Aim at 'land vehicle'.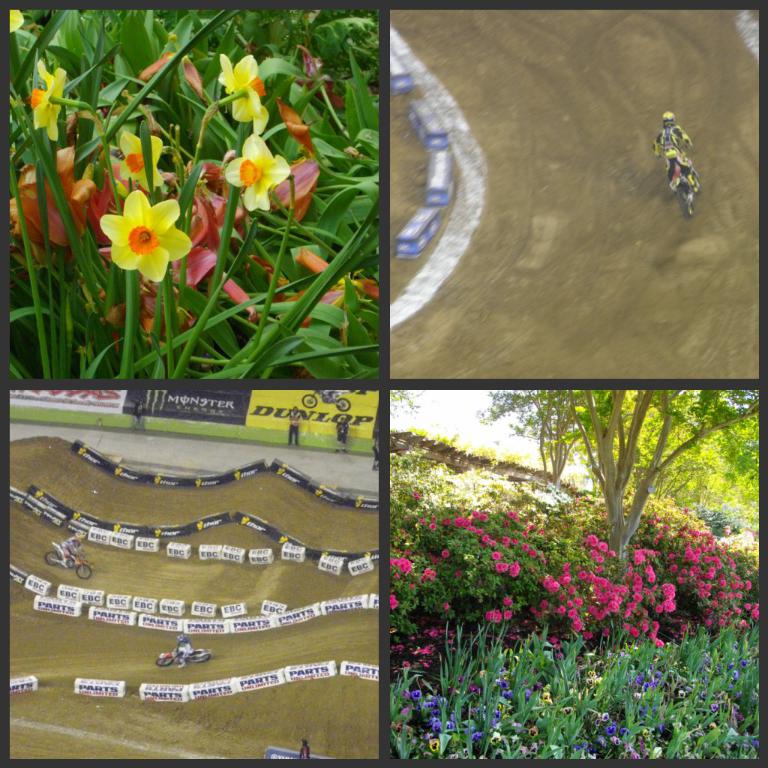
Aimed at [658,140,700,222].
